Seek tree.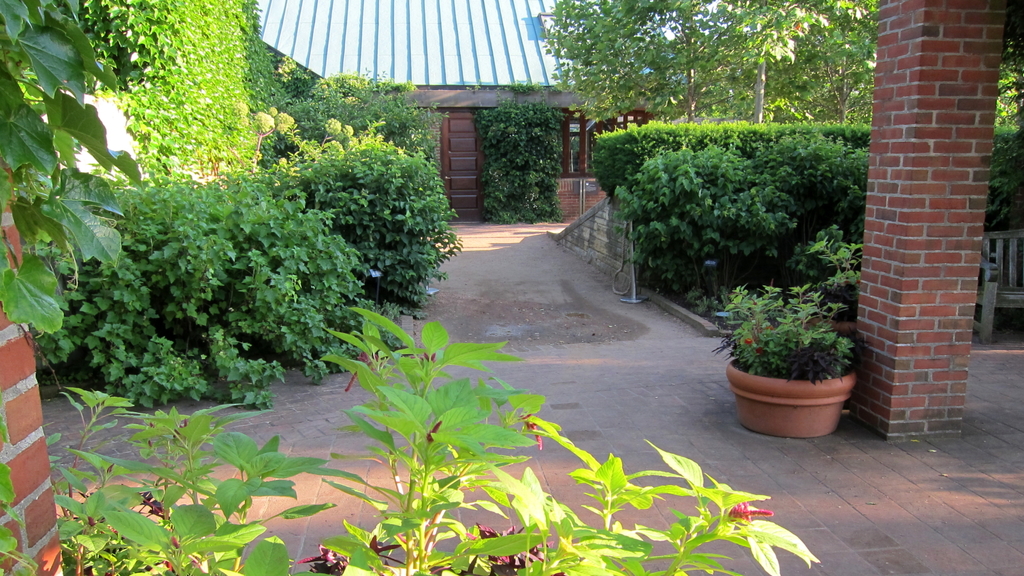
l=40, t=168, r=378, b=416.
